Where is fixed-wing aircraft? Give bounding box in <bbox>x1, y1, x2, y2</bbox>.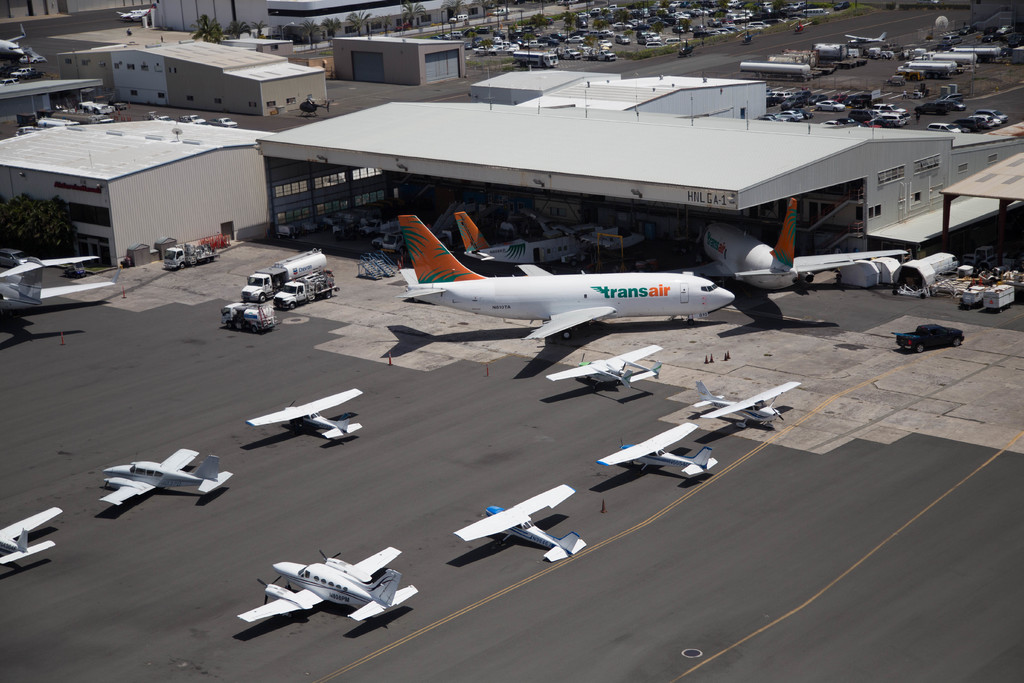
<bbox>699, 193, 913, 291</bbox>.
